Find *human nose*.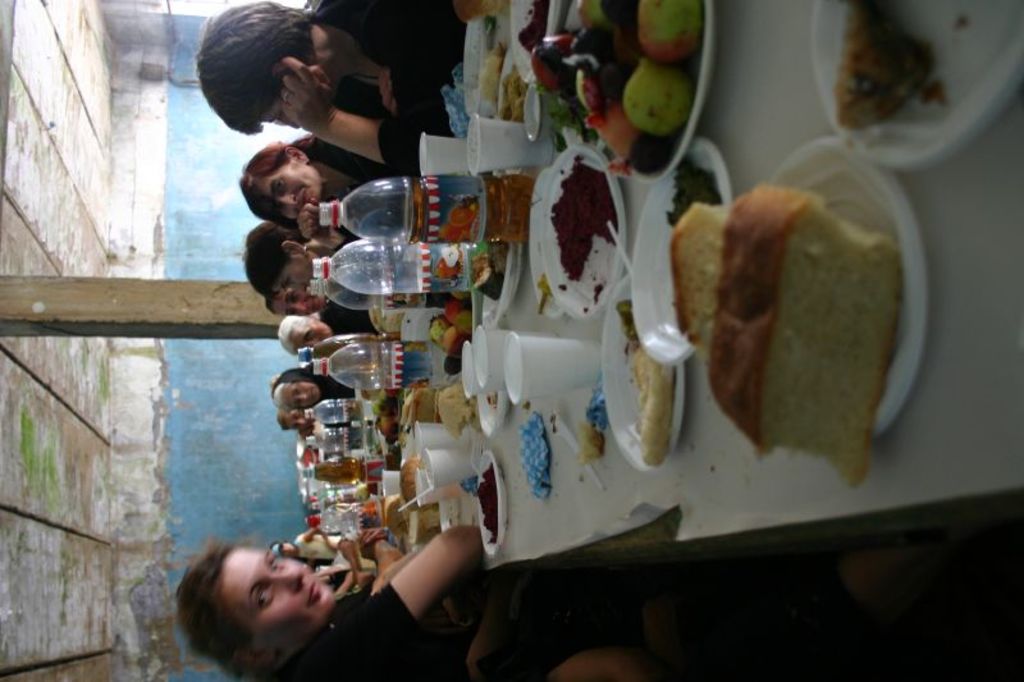
<bbox>296, 416, 307, 429</bbox>.
